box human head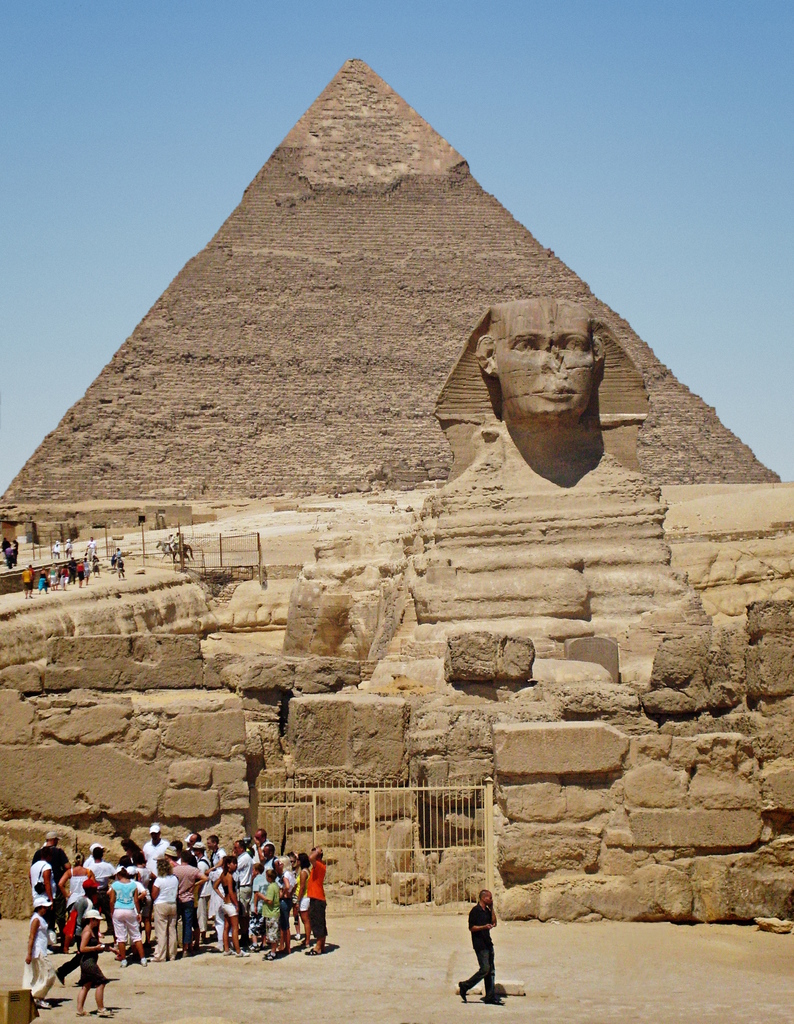
x1=193, y1=842, x2=205, y2=856
